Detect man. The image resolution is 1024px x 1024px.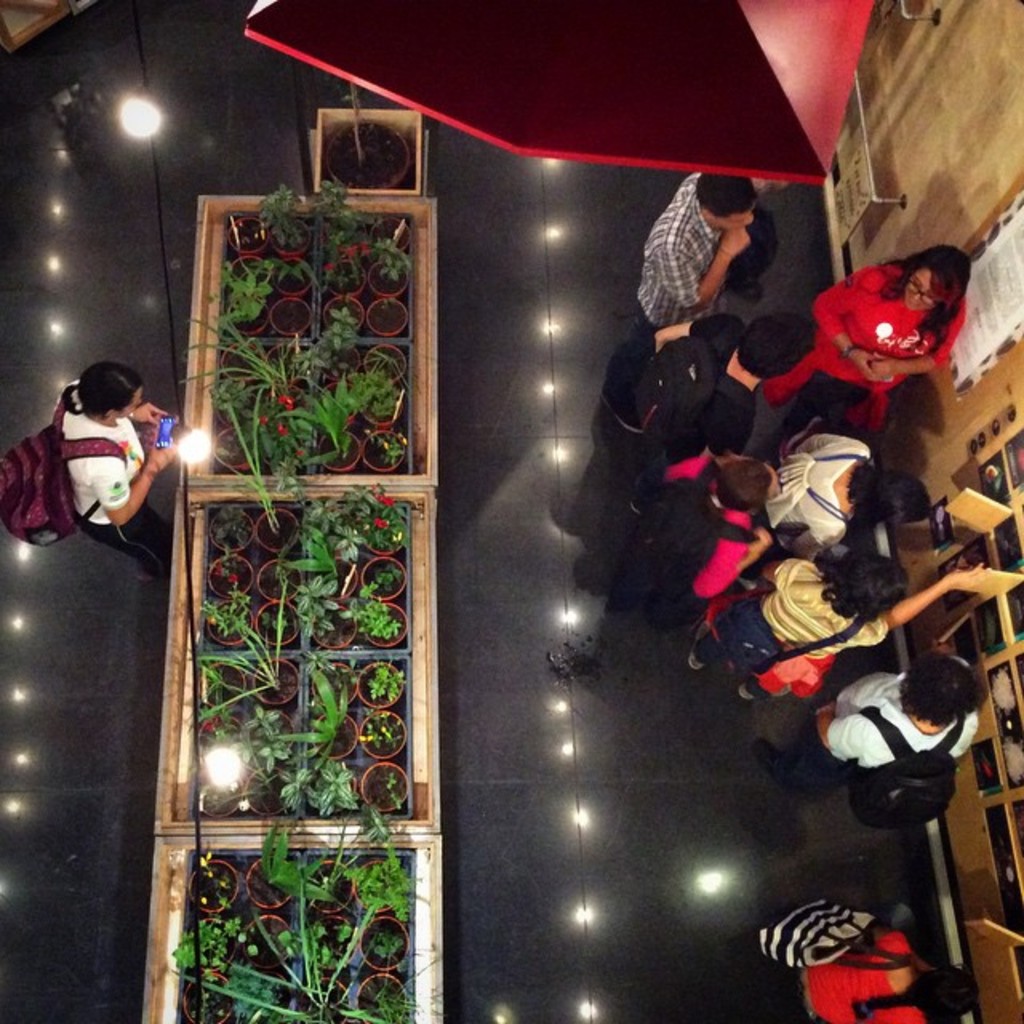
{"left": 634, "top": 173, "right": 752, "bottom": 326}.
